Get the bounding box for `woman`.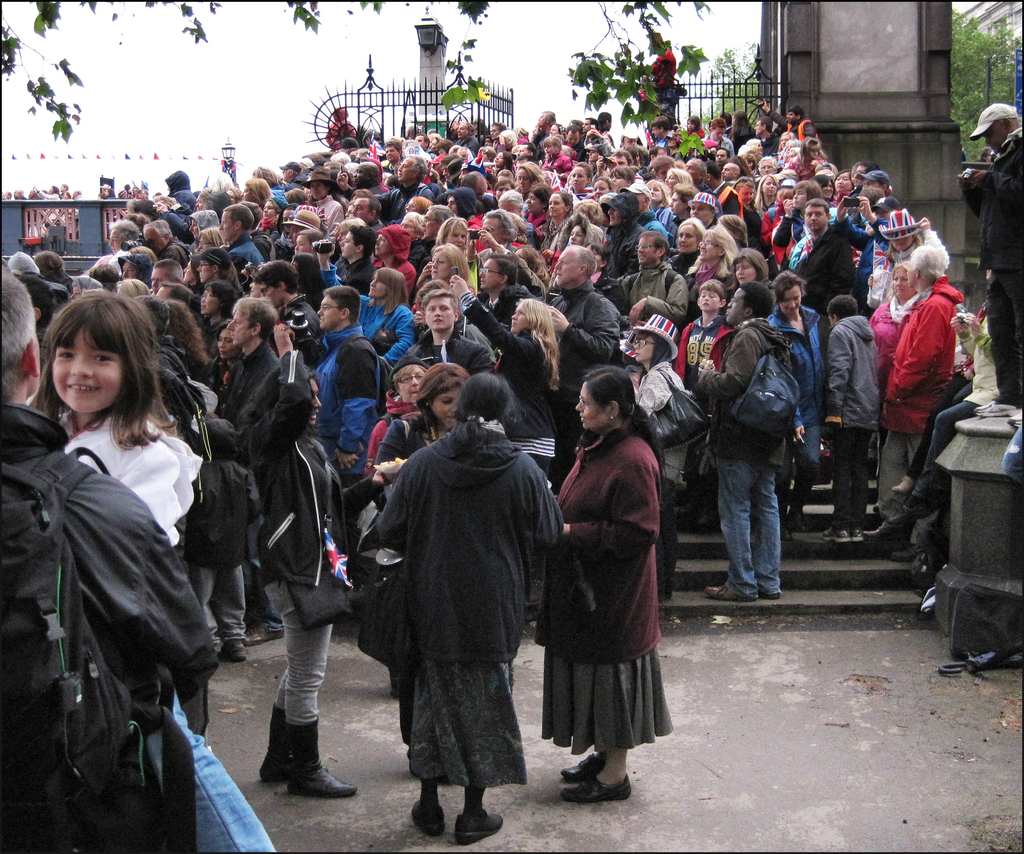
(240, 178, 273, 215).
